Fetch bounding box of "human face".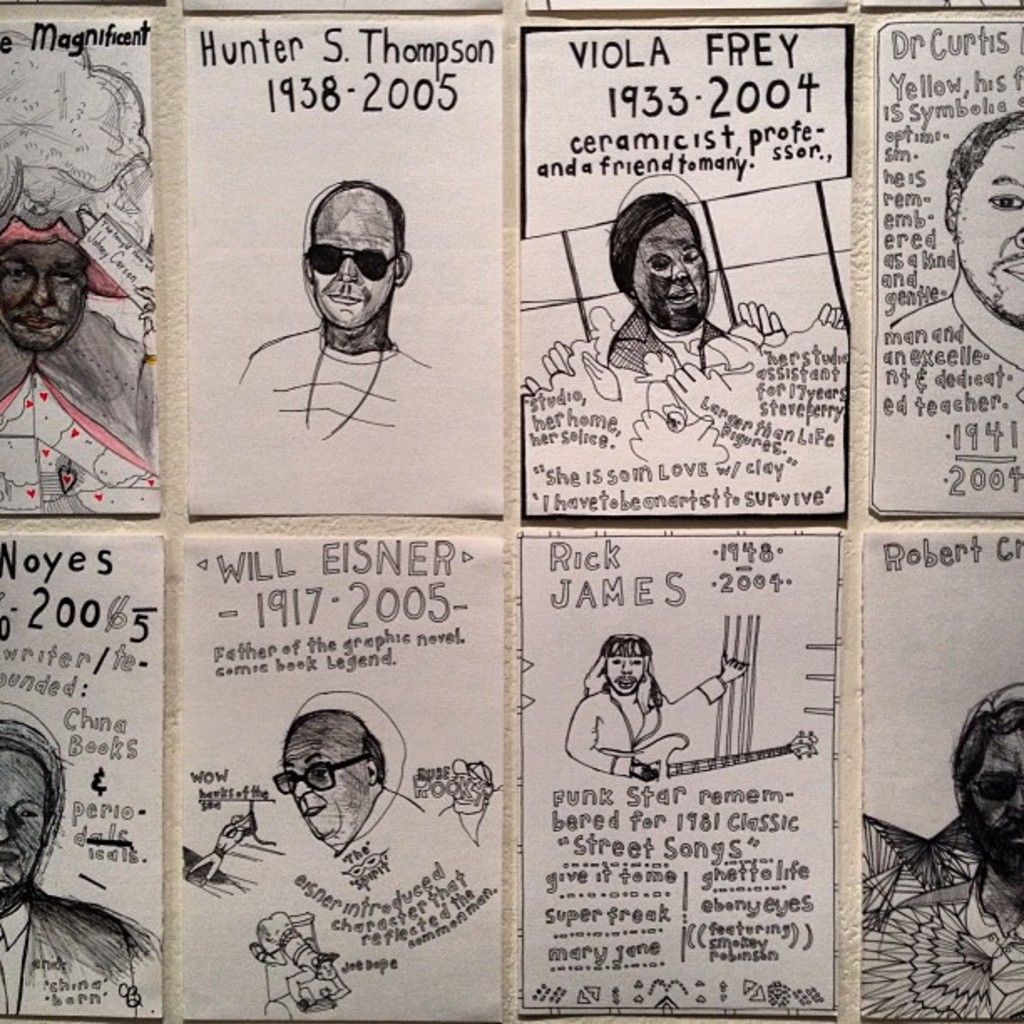
Bbox: 629, 211, 716, 335.
